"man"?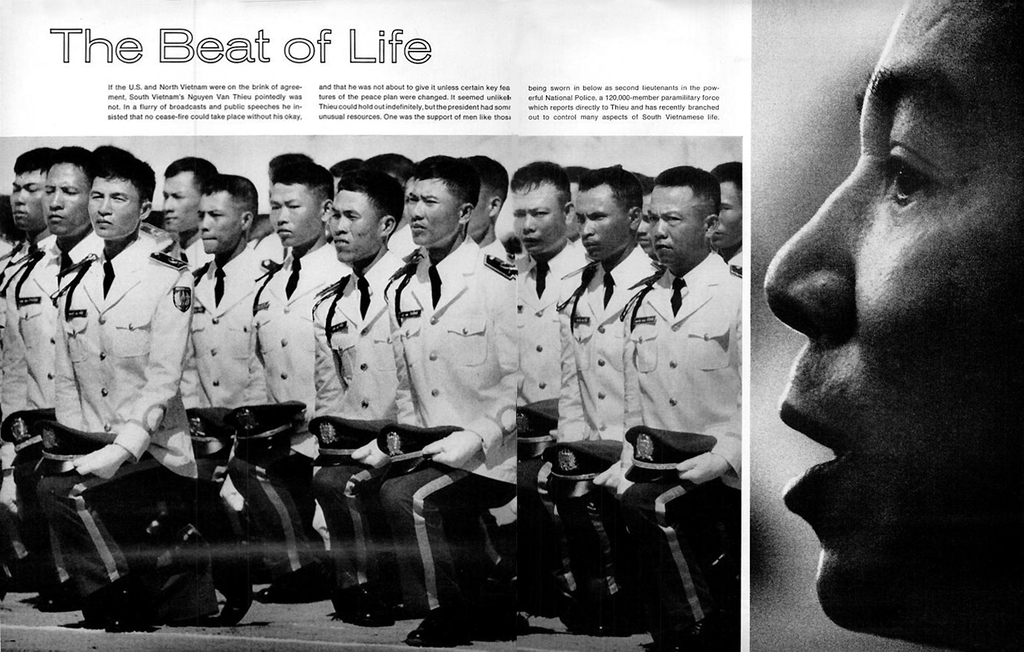
x1=757, y1=0, x2=1023, y2=651
